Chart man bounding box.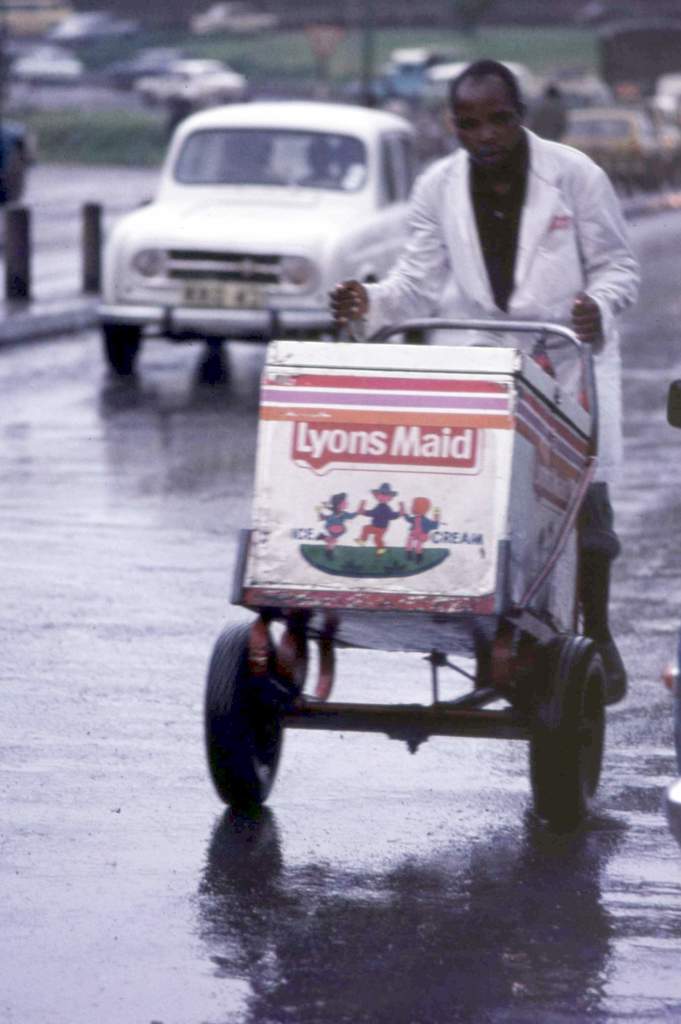
Charted: <box>326,62,643,703</box>.
